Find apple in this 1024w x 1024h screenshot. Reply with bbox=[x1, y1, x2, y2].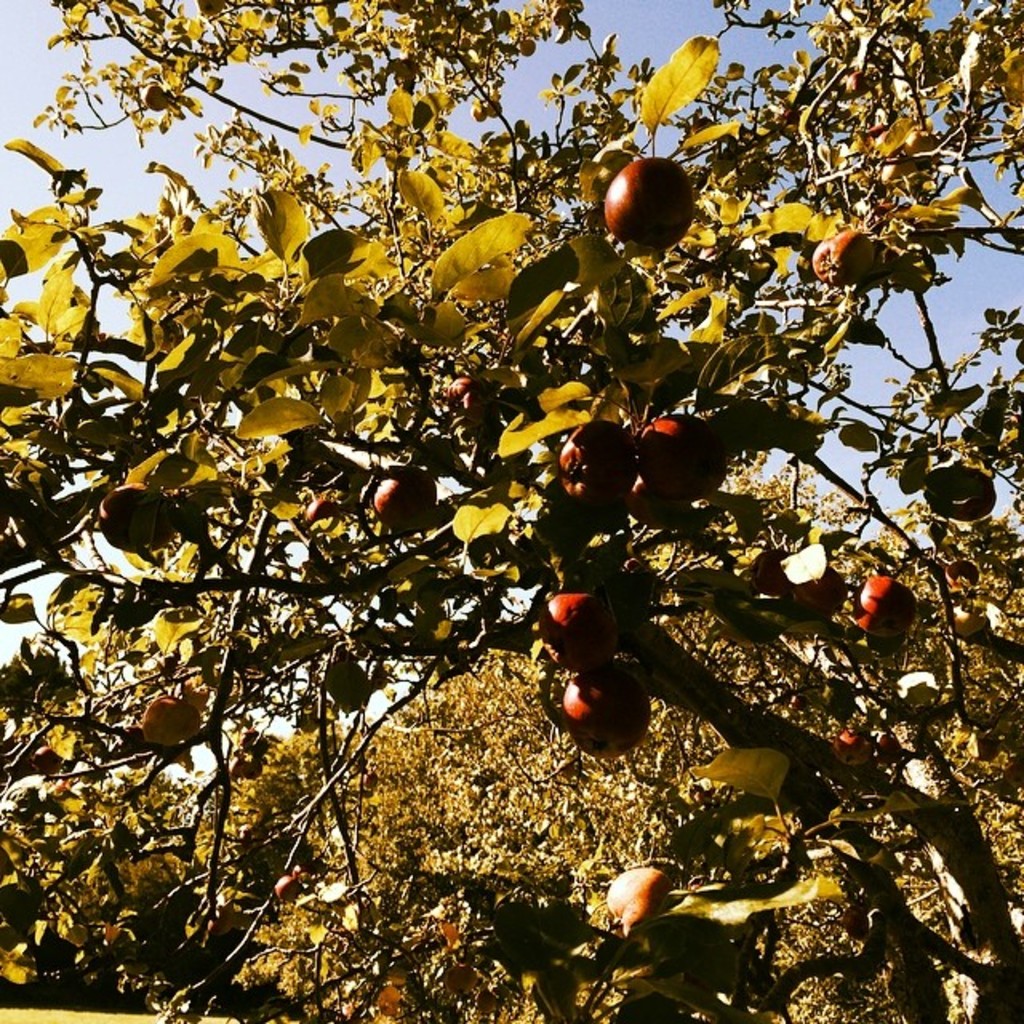
bbox=[605, 139, 707, 235].
